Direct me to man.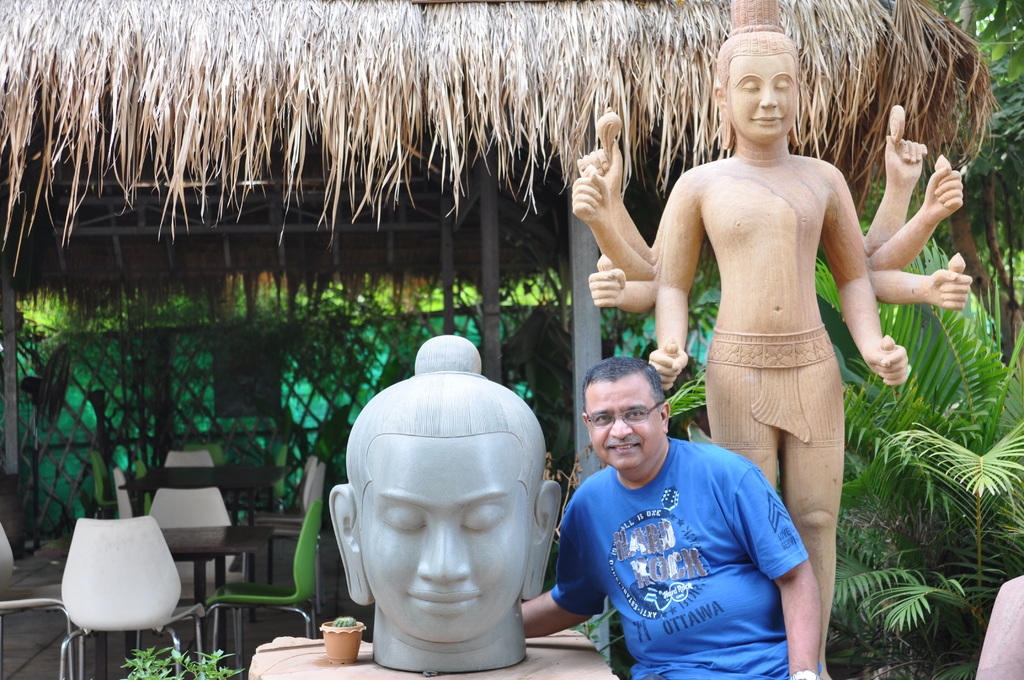
Direction: locate(655, 43, 922, 574).
